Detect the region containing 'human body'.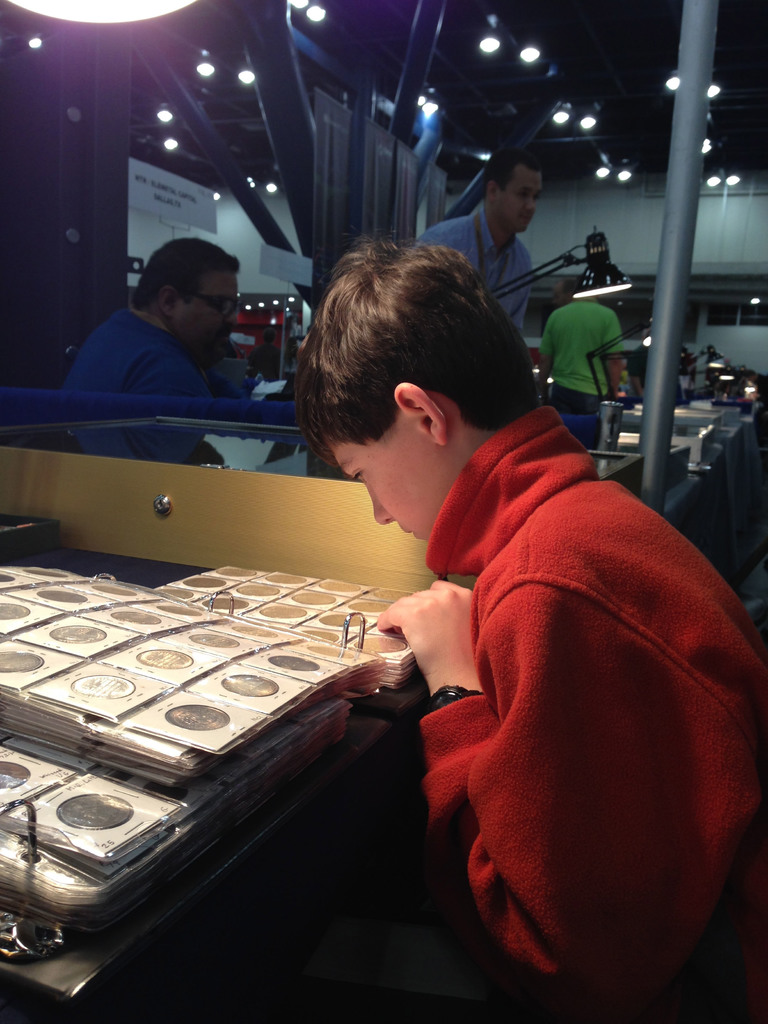
(538,285,637,419).
